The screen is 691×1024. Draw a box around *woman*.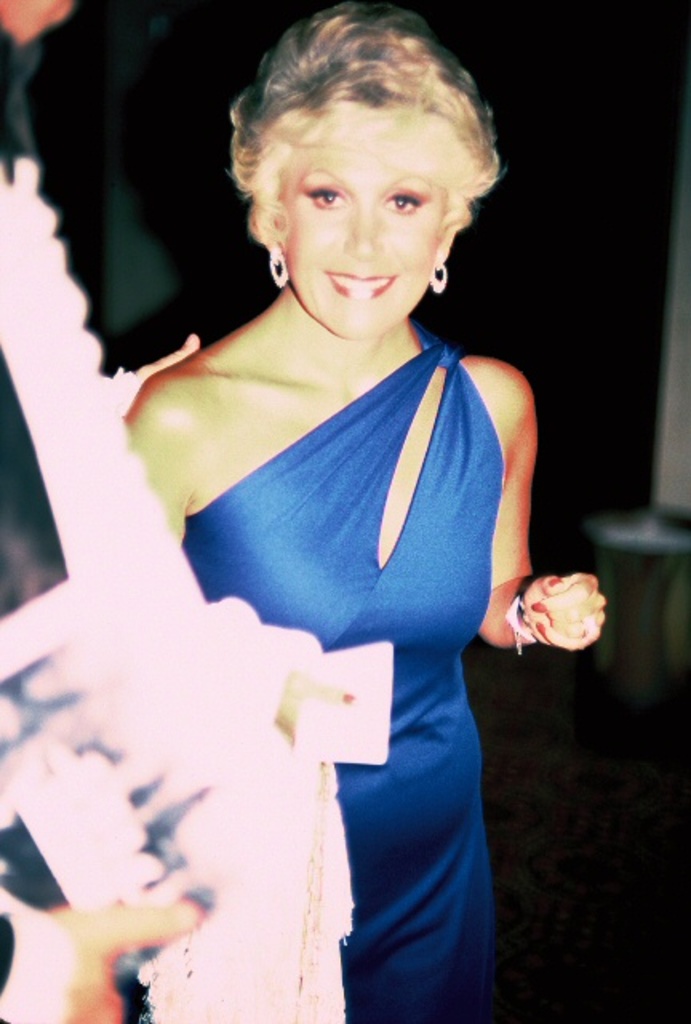
[48, 22, 619, 1022].
